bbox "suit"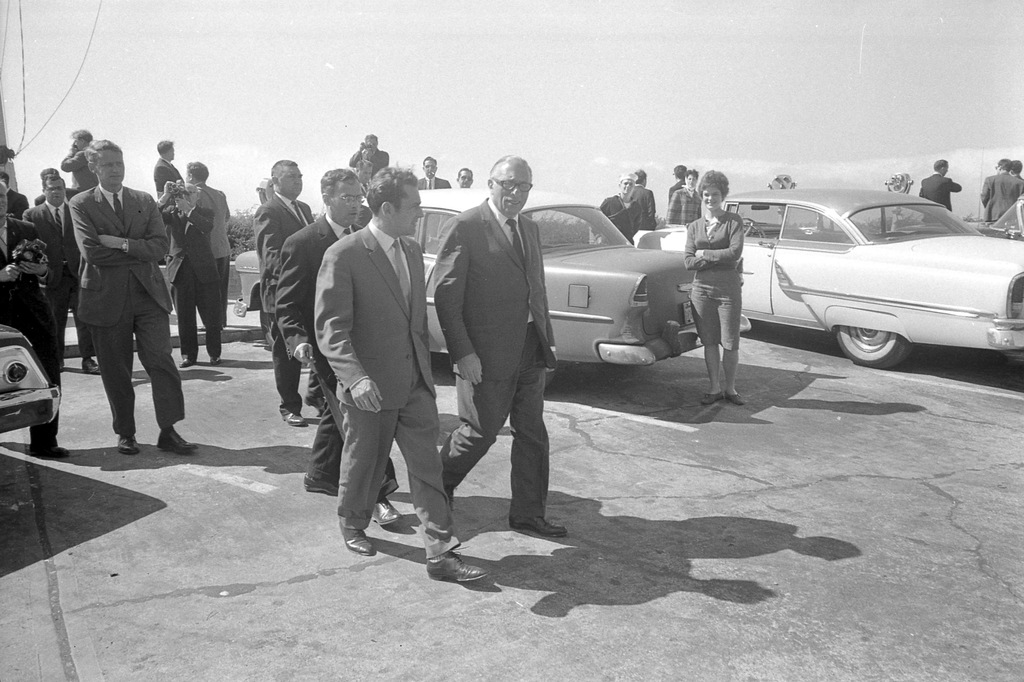
267/197/408/501
